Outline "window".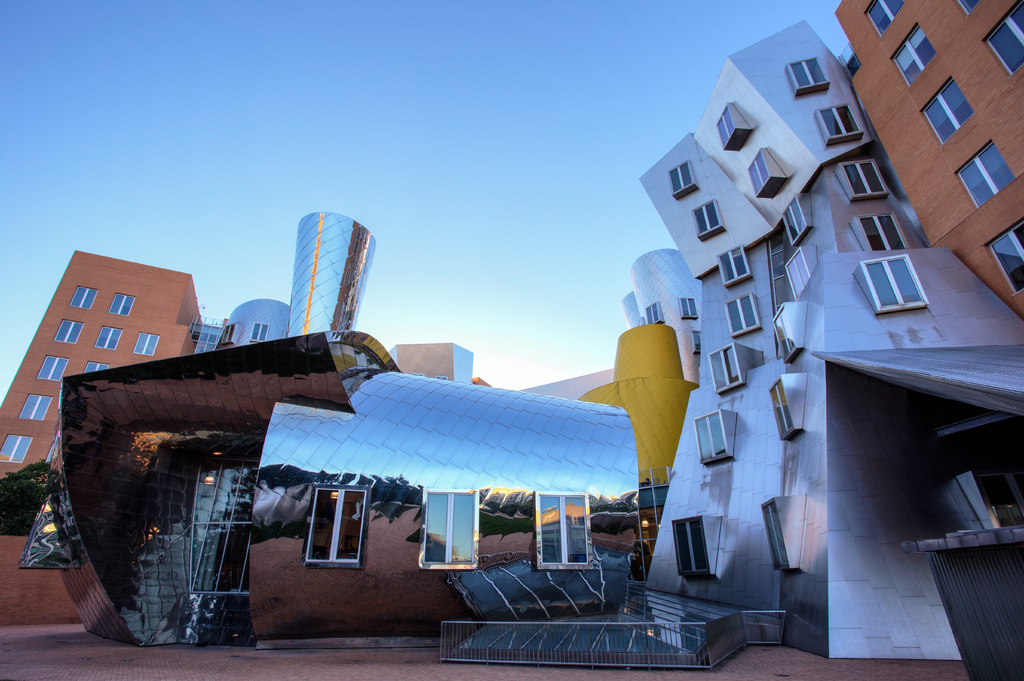
Outline: {"left": 106, "top": 292, "right": 135, "bottom": 319}.
